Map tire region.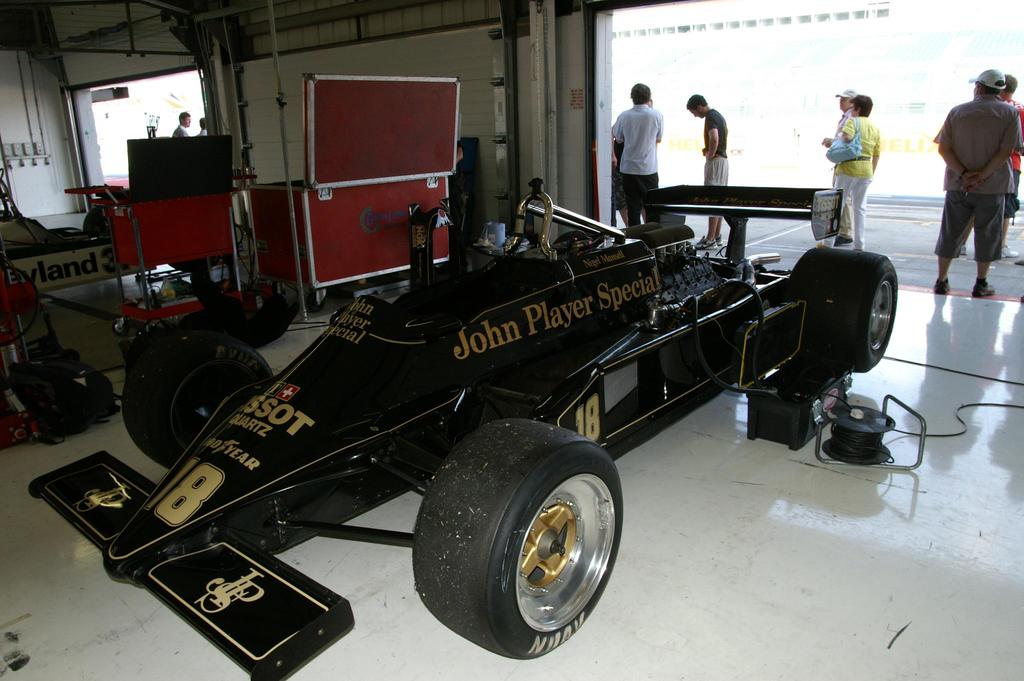
Mapped to x1=787, y1=245, x2=897, y2=371.
